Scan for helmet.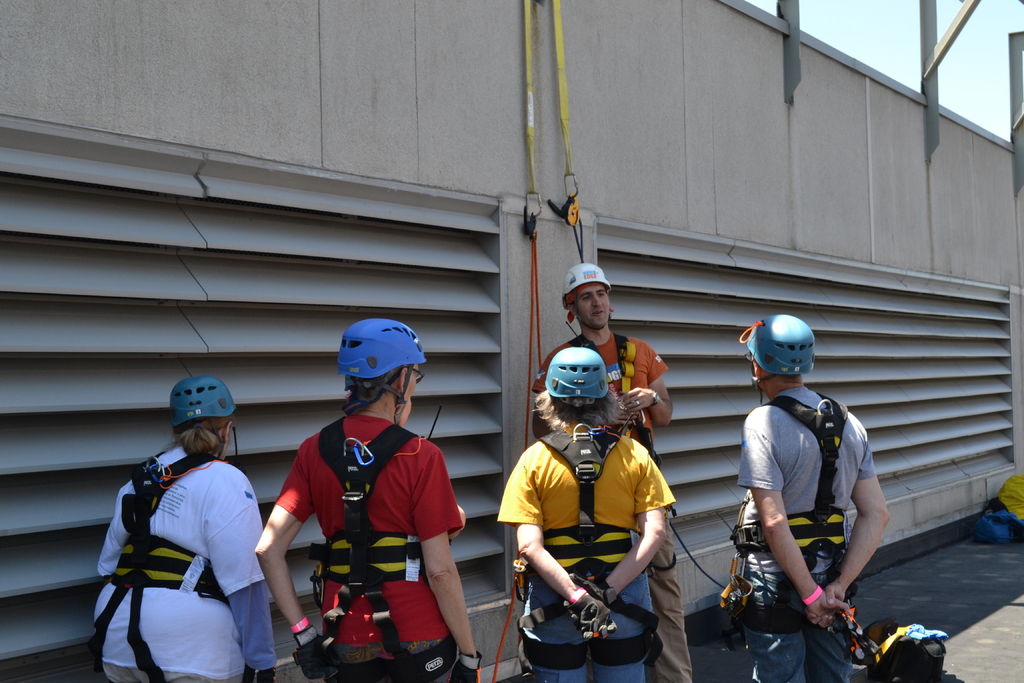
Scan result: [538,340,612,400].
